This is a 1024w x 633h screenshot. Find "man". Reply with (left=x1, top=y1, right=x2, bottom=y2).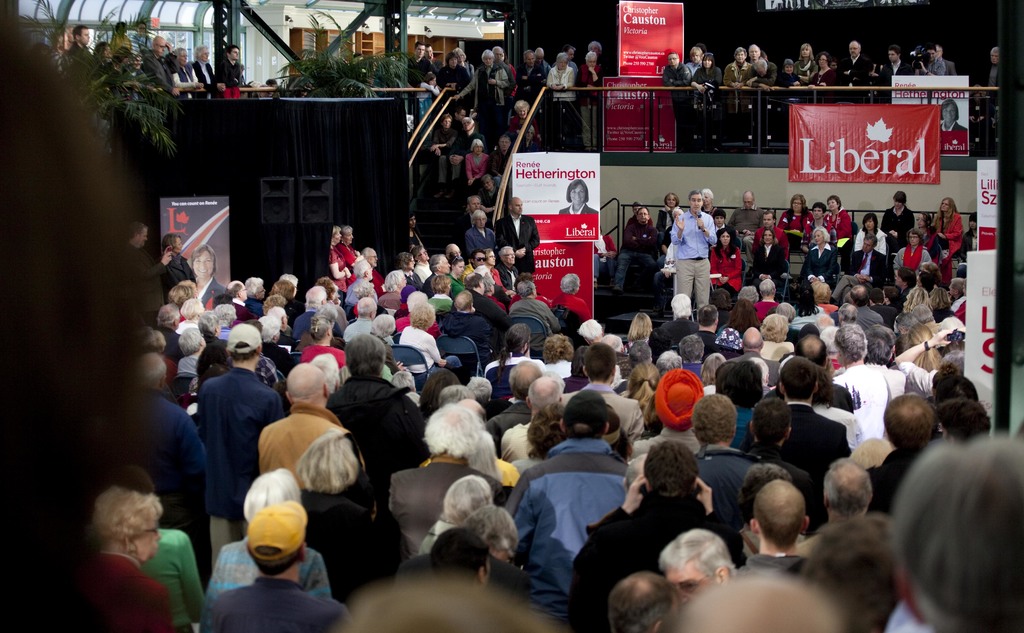
(left=342, top=297, right=395, bottom=345).
